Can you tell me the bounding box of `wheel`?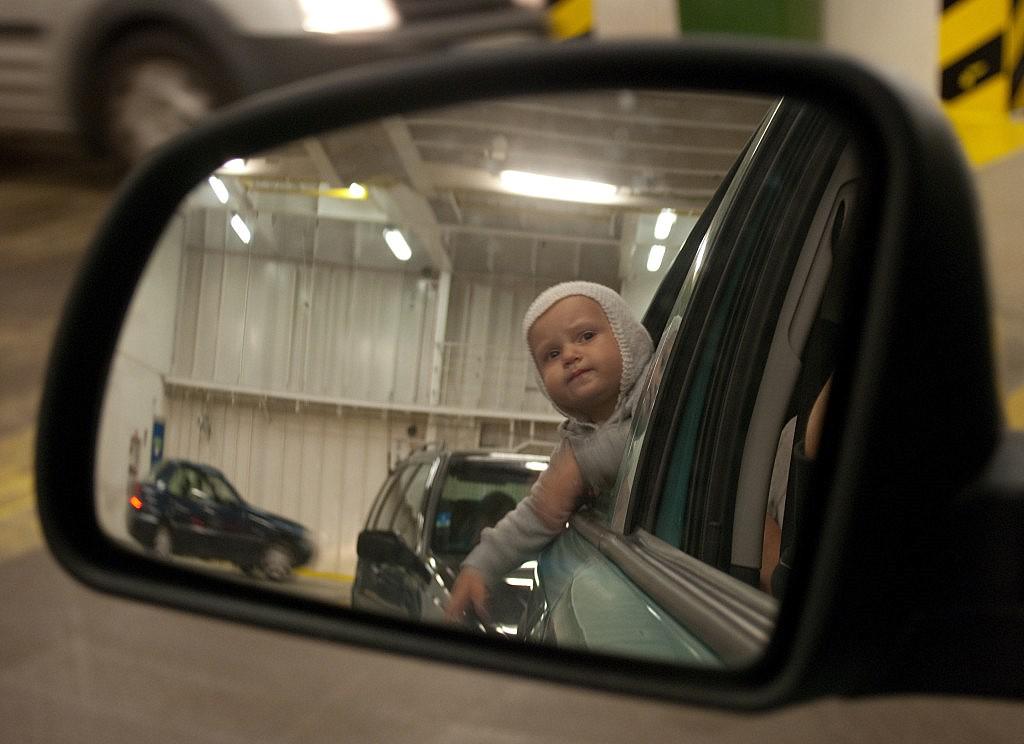
x1=251, y1=542, x2=301, y2=585.
